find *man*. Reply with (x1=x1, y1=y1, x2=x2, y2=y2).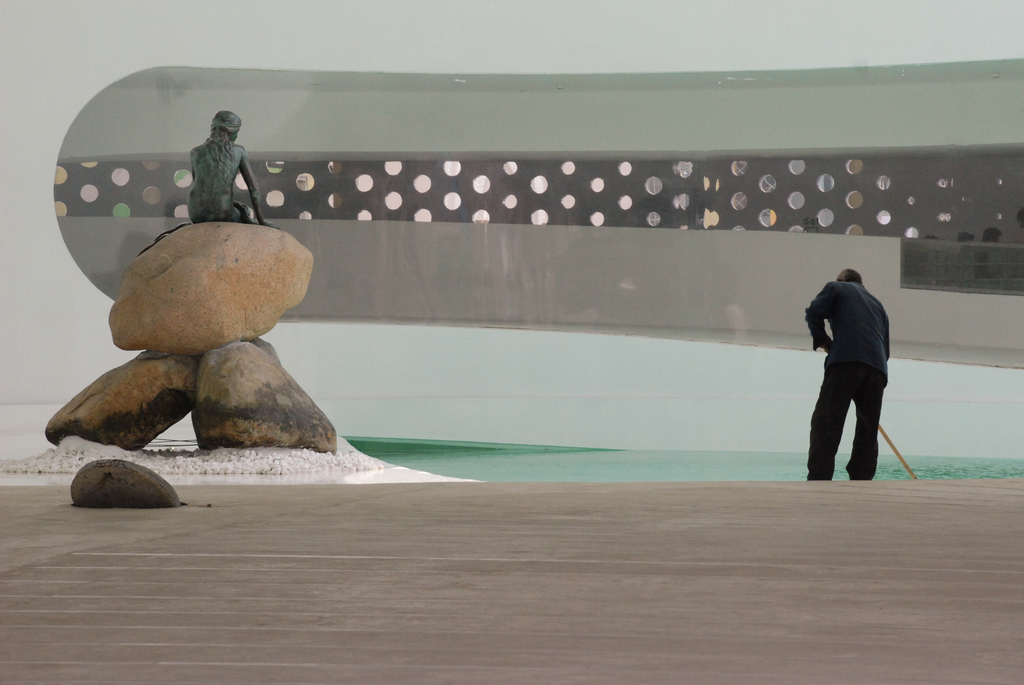
(x1=808, y1=273, x2=901, y2=477).
